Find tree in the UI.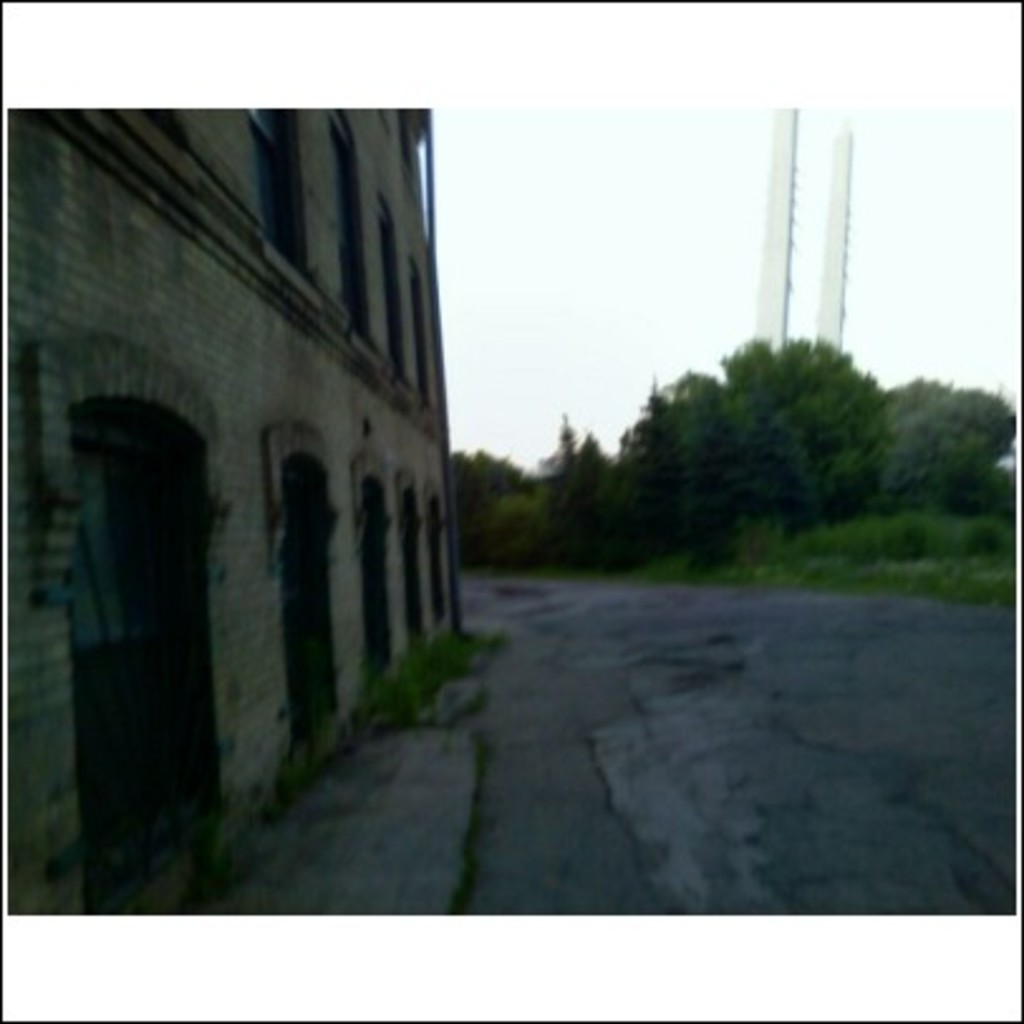
UI element at (left=575, top=310, right=958, bottom=557).
